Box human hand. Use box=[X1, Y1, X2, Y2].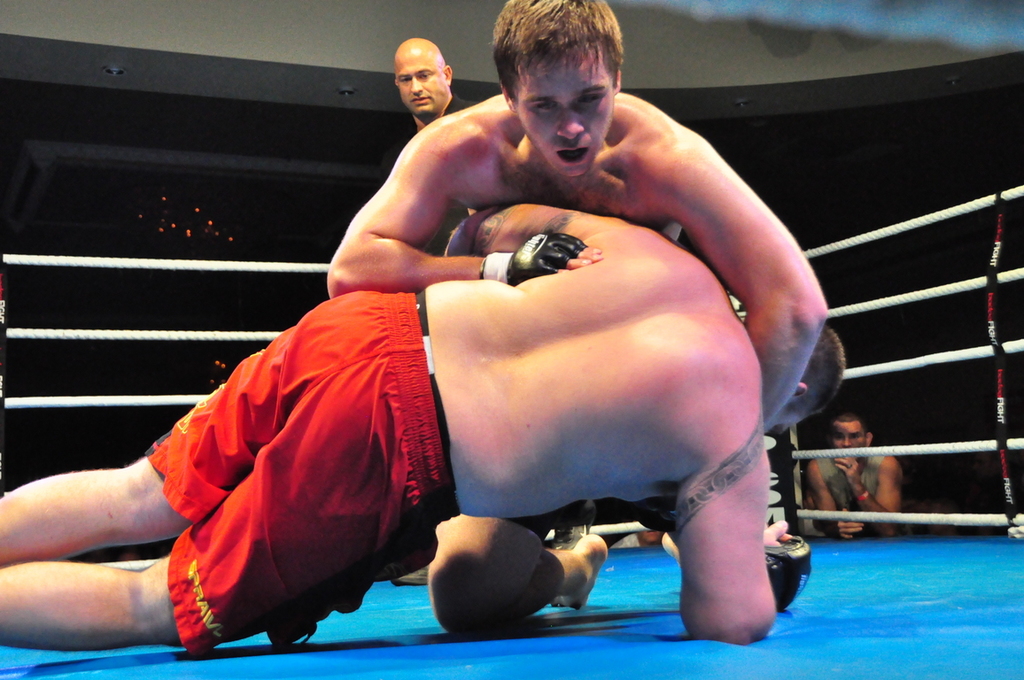
box=[833, 457, 862, 491].
